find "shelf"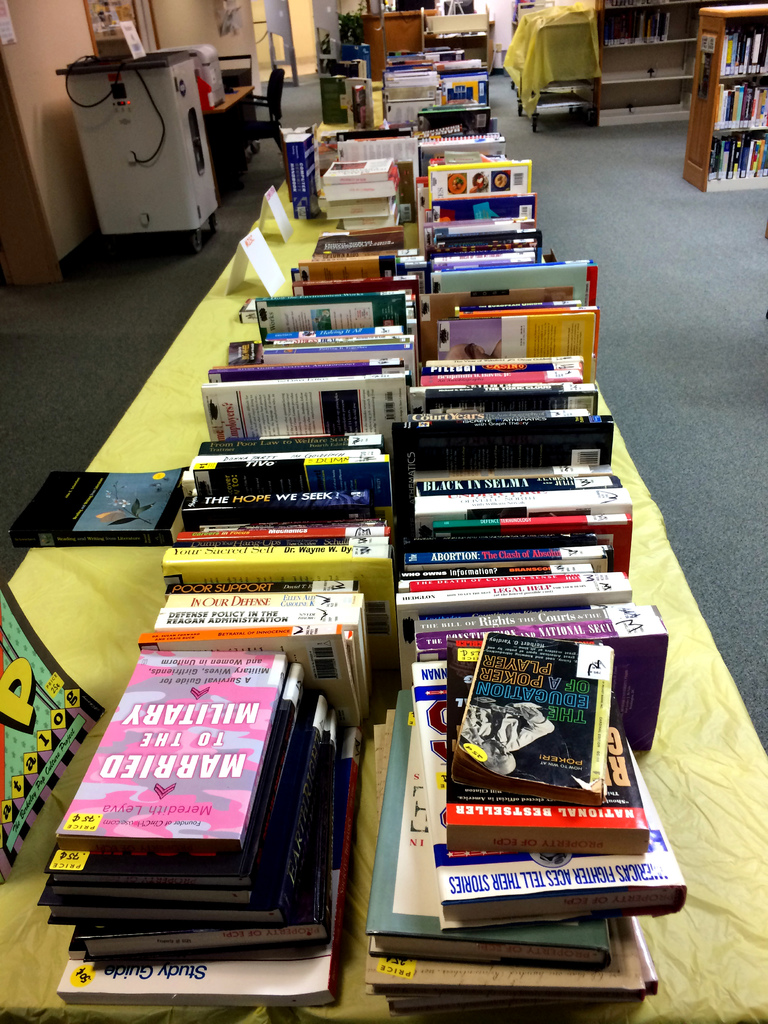
<box>591,0,730,120</box>
